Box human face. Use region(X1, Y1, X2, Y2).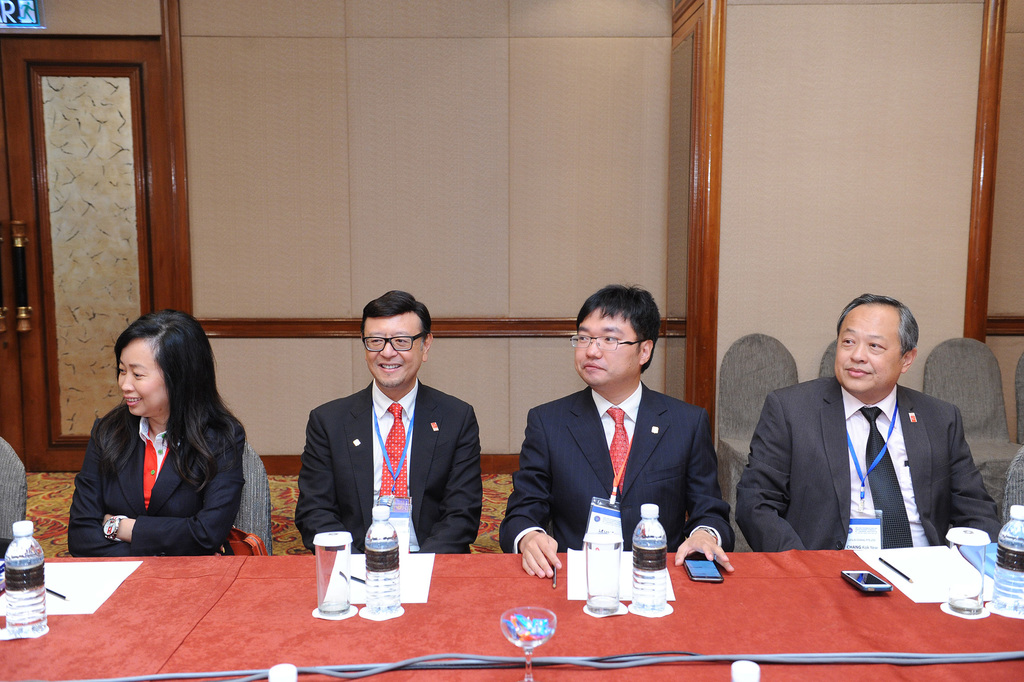
region(359, 314, 425, 385).
